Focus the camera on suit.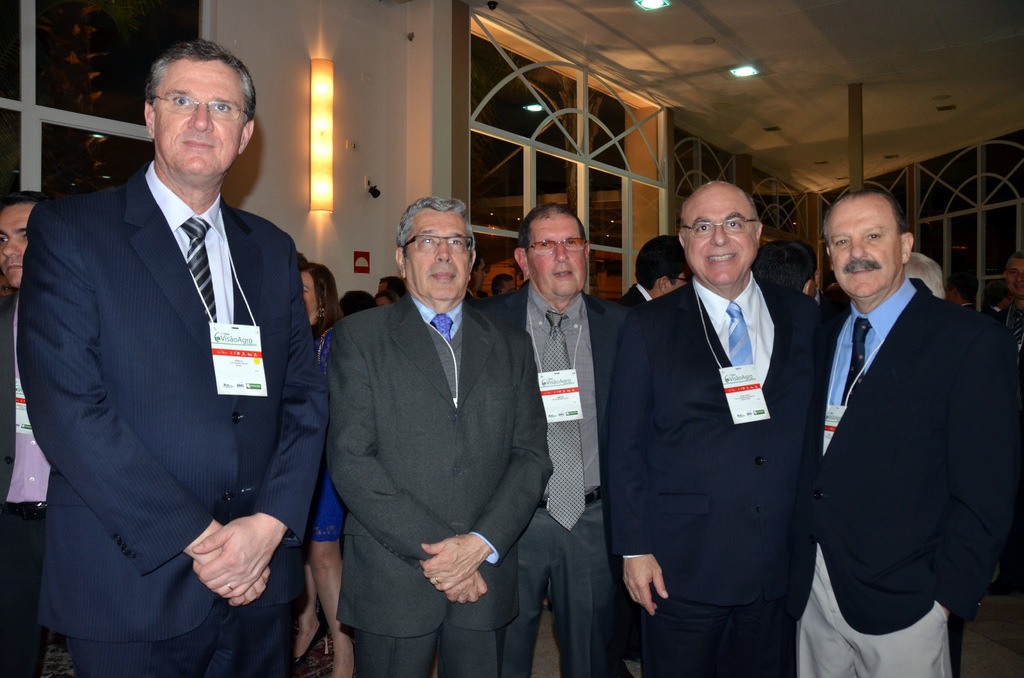
Focus region: l=463, t=288, r=474, b=298.
